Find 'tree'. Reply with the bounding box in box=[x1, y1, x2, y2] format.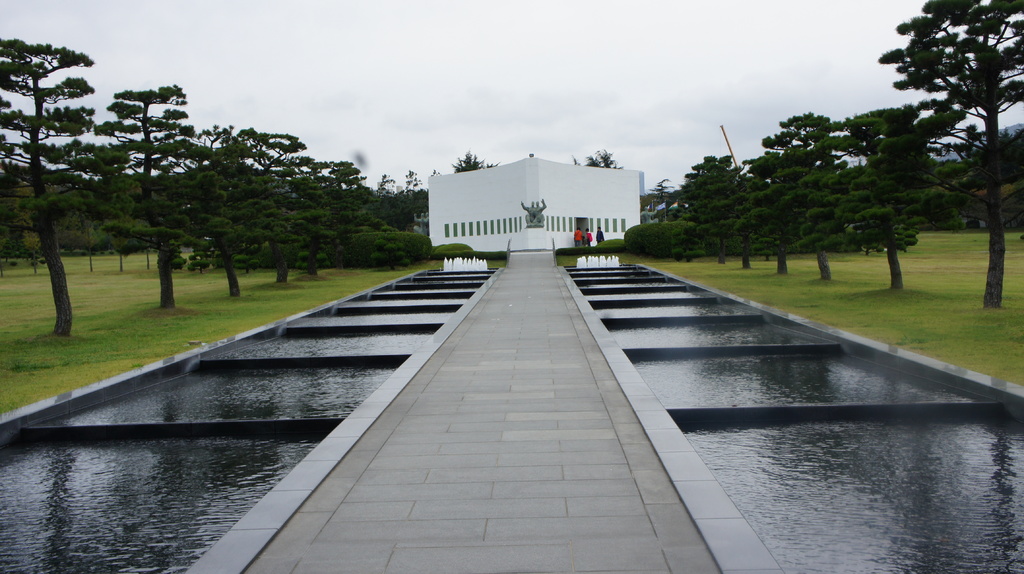
box=[400, 169, 428, 209].
